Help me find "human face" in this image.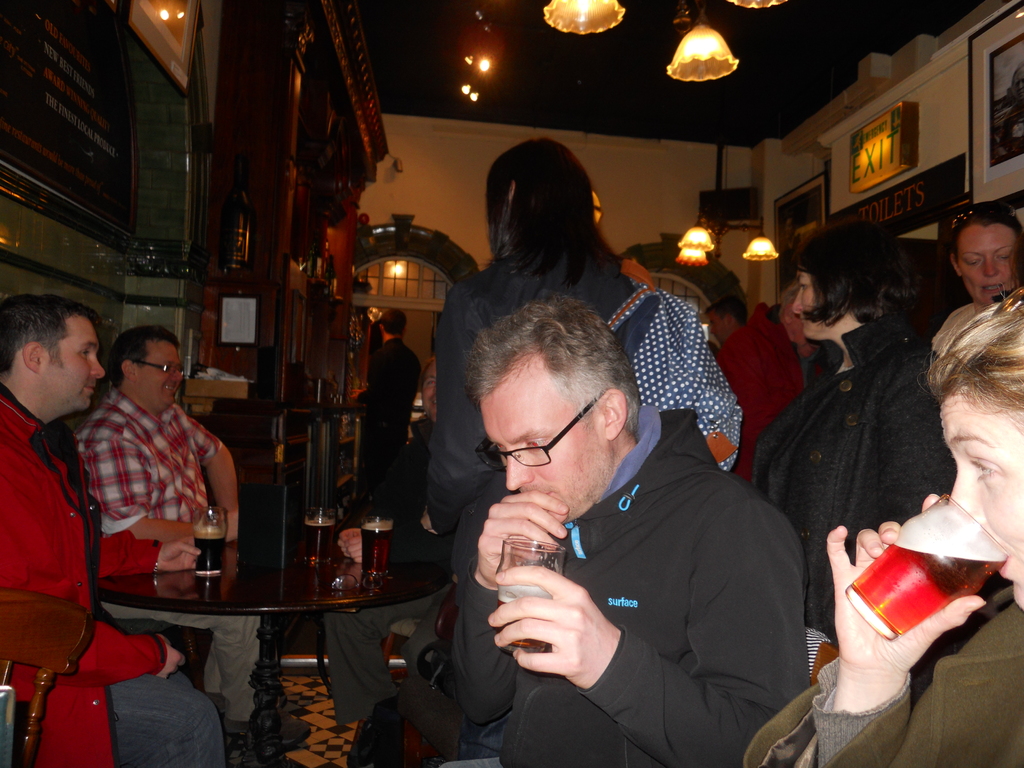
Found it: (x1=484, y1=371, x2=611, y2=524).
